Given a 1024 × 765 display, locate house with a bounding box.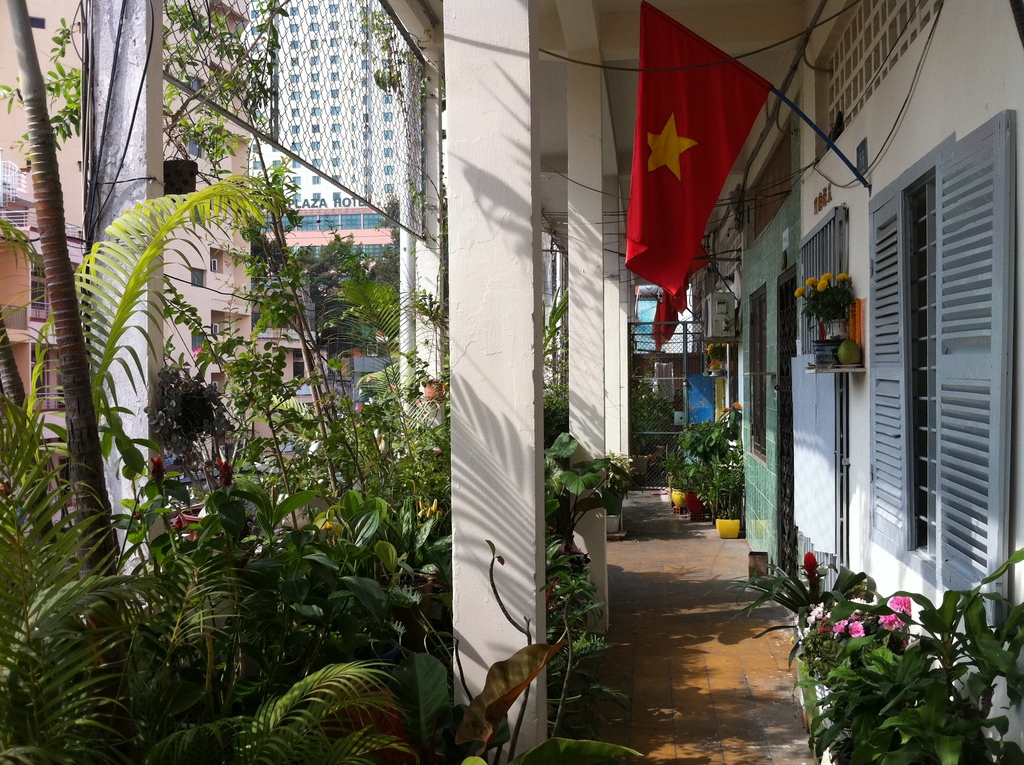
Located: 377,0,1023,764.
